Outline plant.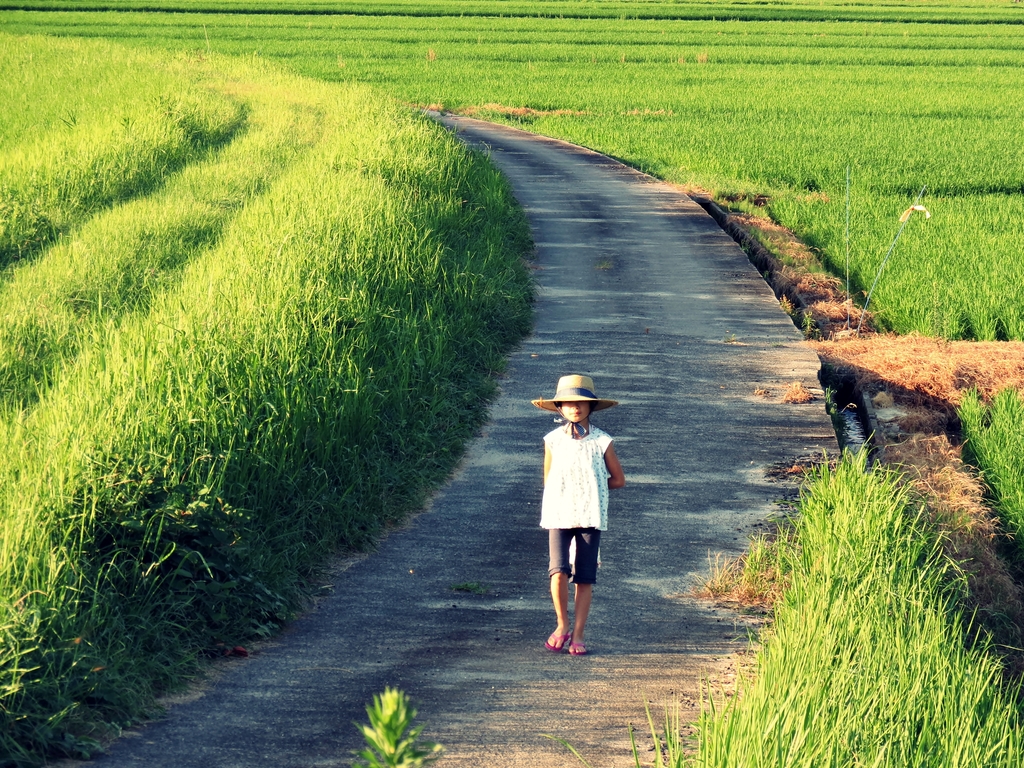
Outline: x1=366, y1=685, x2=445, y2=767.
